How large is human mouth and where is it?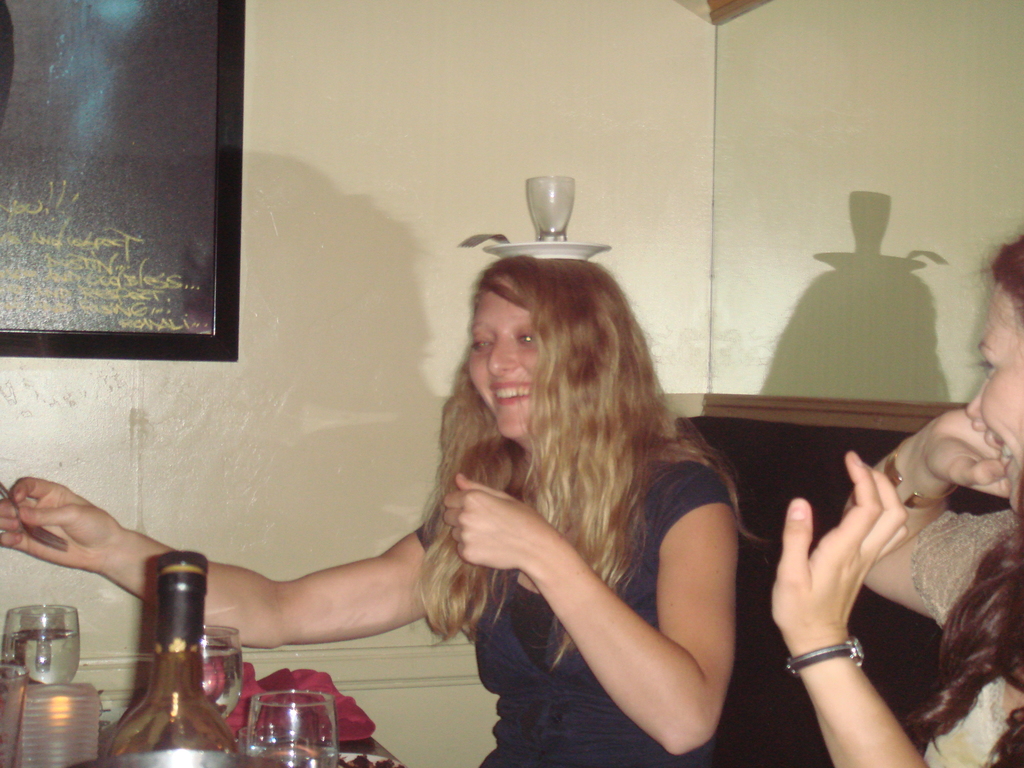
Bounding box: (x1=970, y1=431, x2=1017, y2=476).
